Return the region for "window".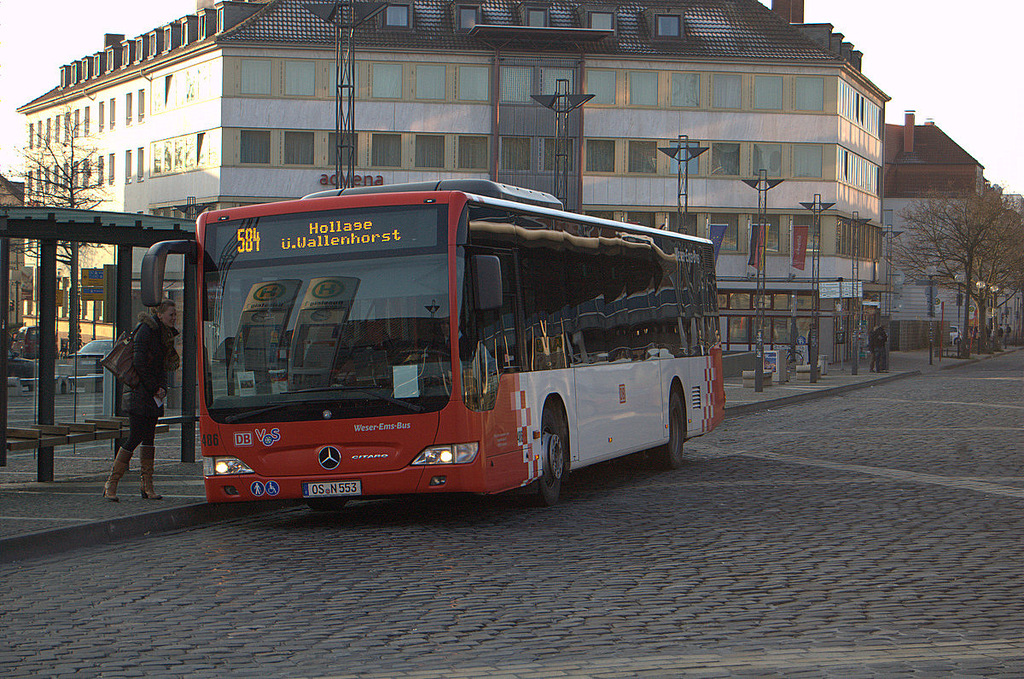
BBox(379, 2, 410, 31).
